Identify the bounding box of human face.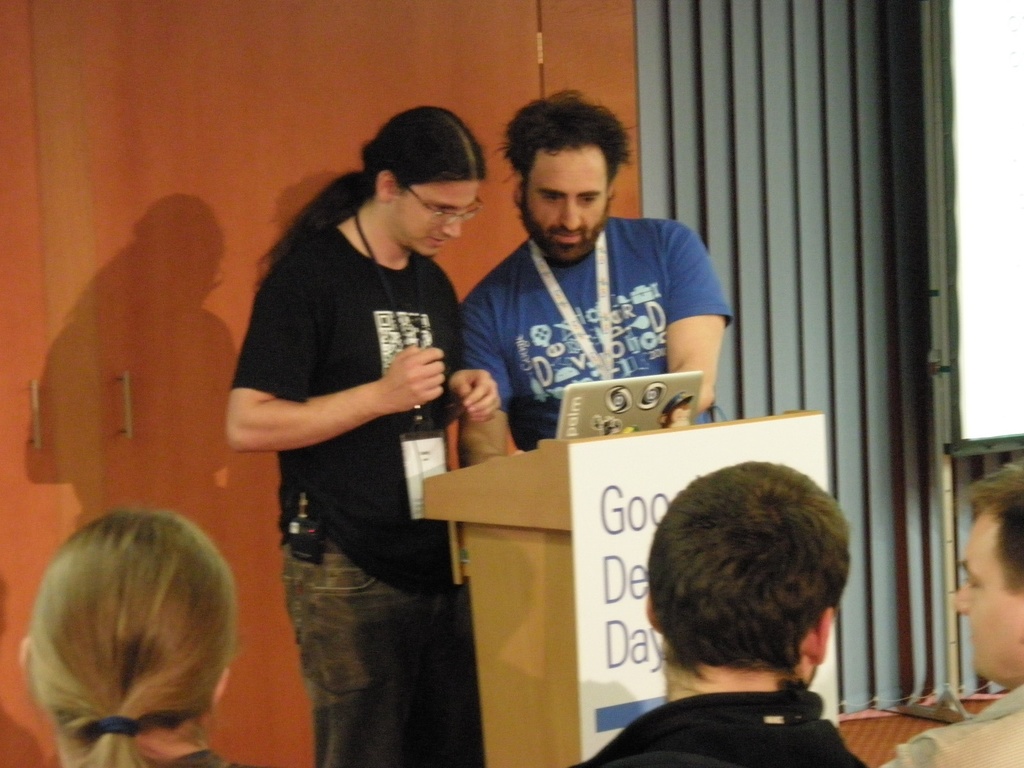
rect(384, 172, 480, 267).
